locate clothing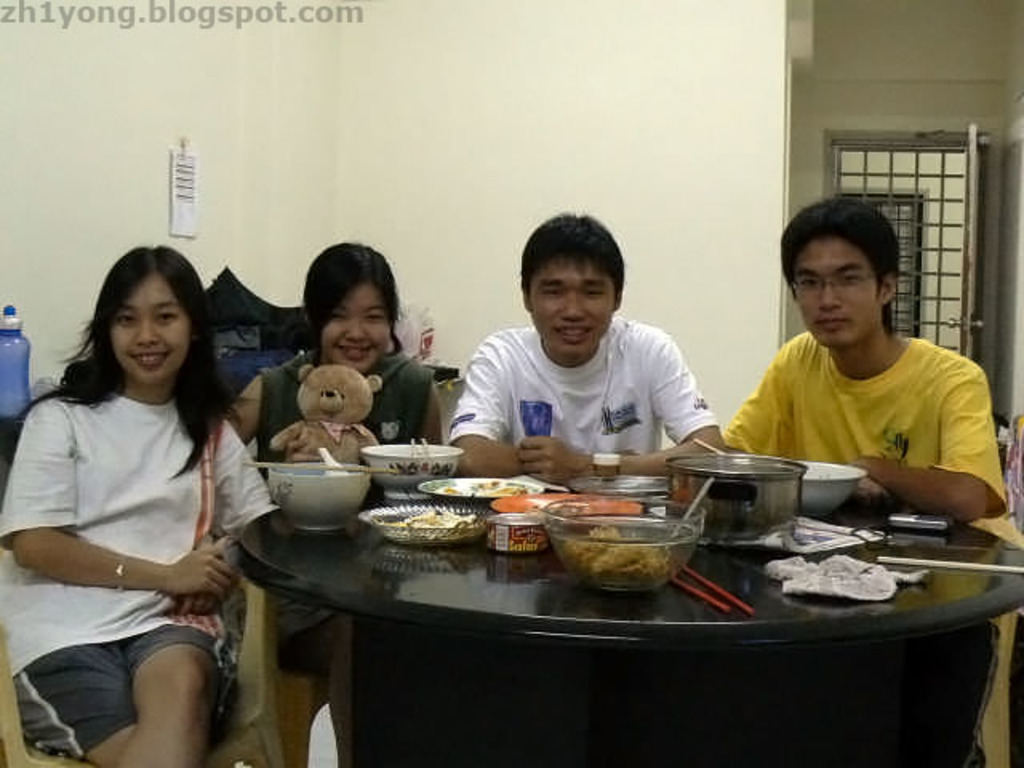
<box>722,333,1022,549</box>
